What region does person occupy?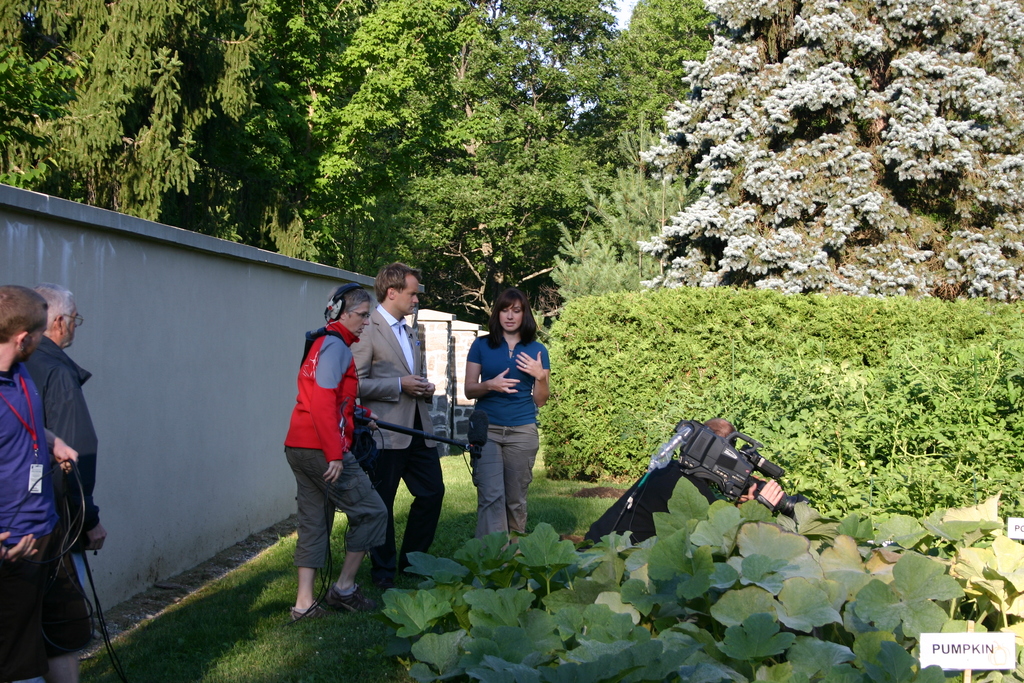
459, 285, 550, 564.
